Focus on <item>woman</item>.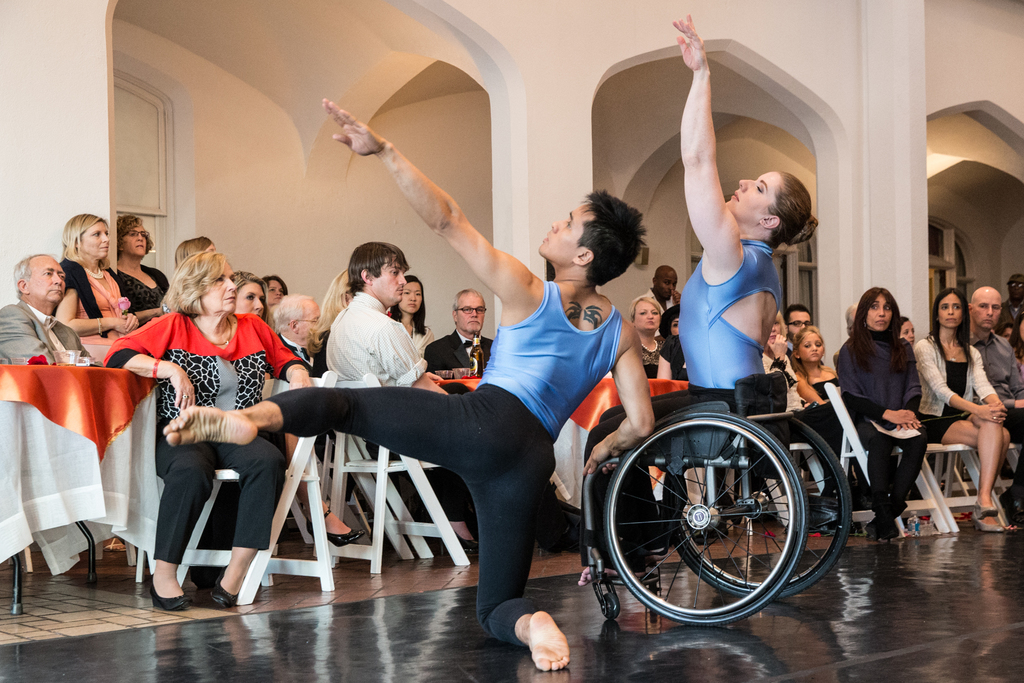
Focused at pyautogui.locateOnScreen(398, 276, 437, 348).
